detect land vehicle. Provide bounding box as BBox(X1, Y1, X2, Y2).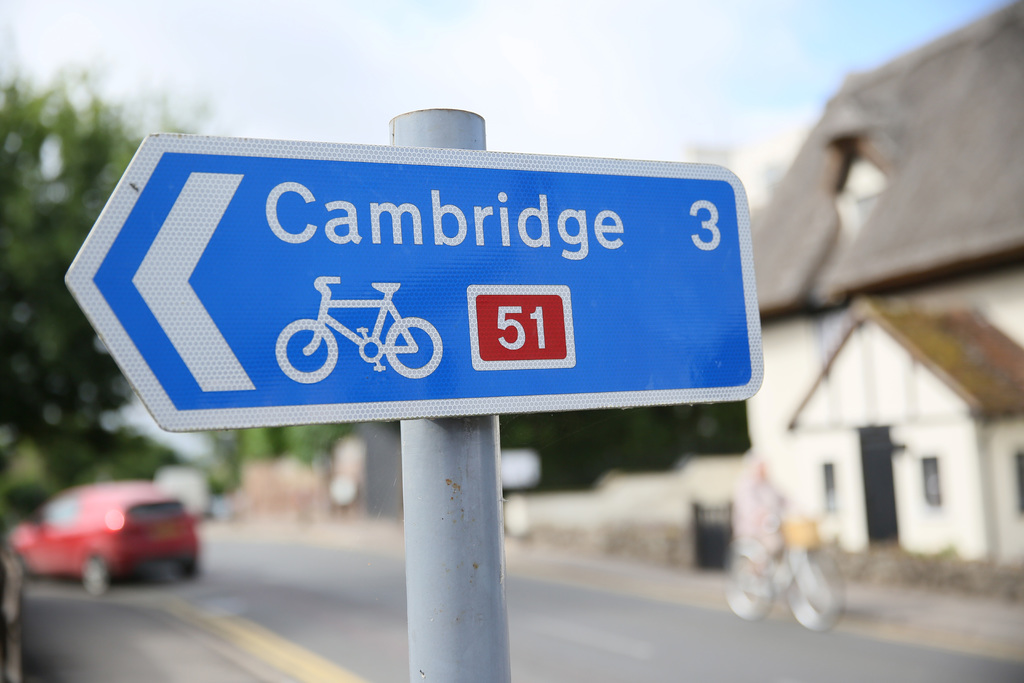
BBox(719, 514, 845, 638).
